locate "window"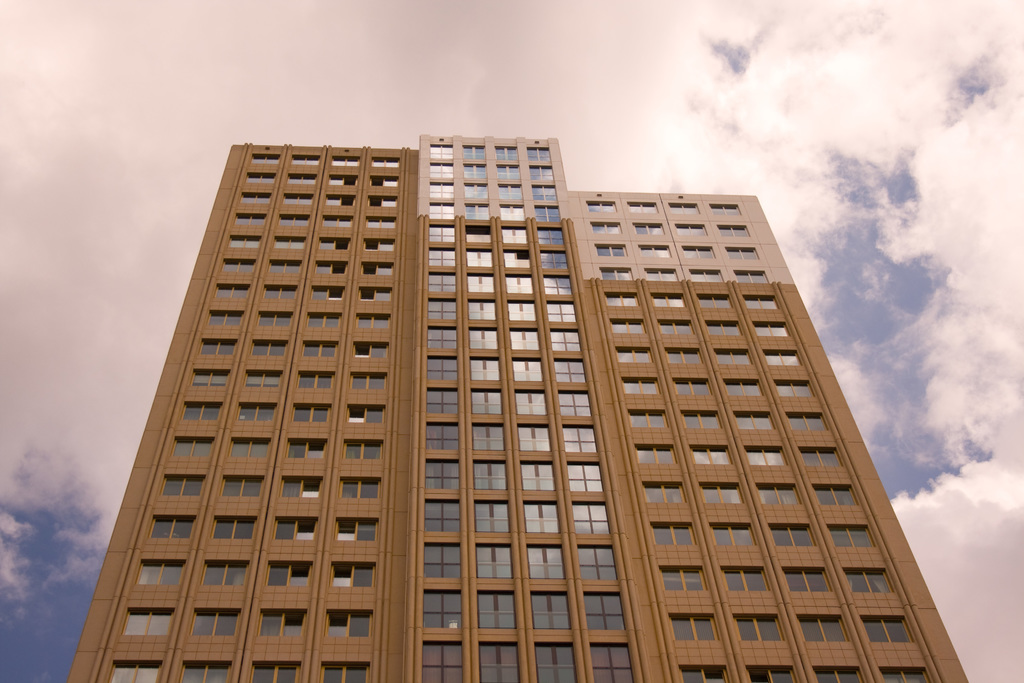
246/662/301/682
